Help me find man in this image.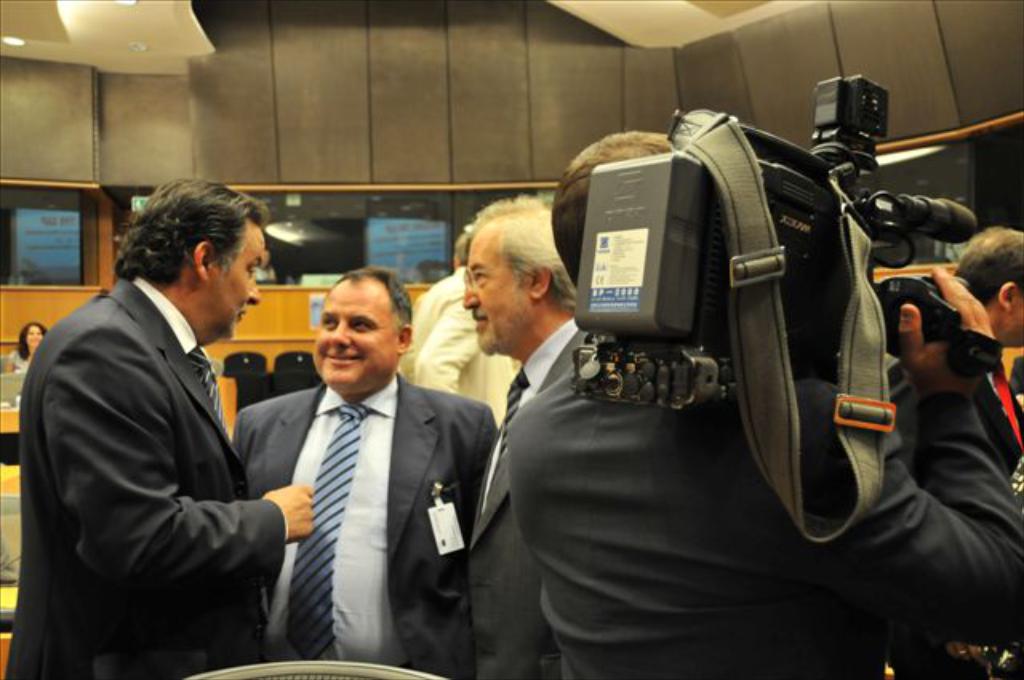
Found it: bbox(395, 227, 520, 421).
